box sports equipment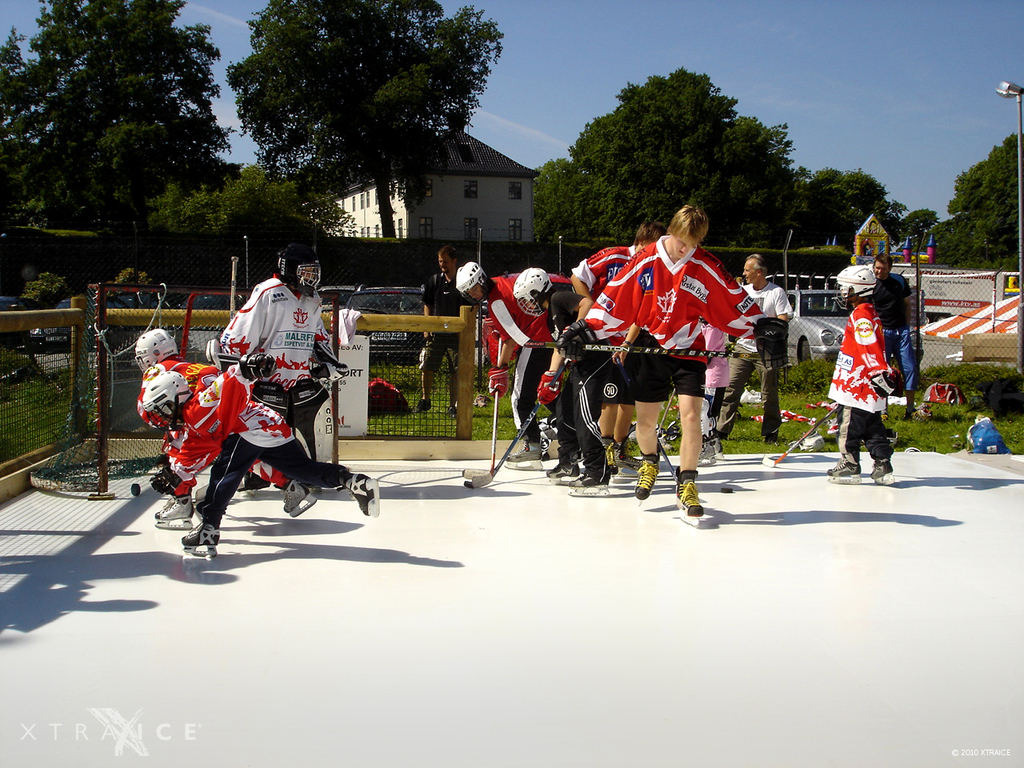
x1=866 y1=454 x2=897 y2=486
